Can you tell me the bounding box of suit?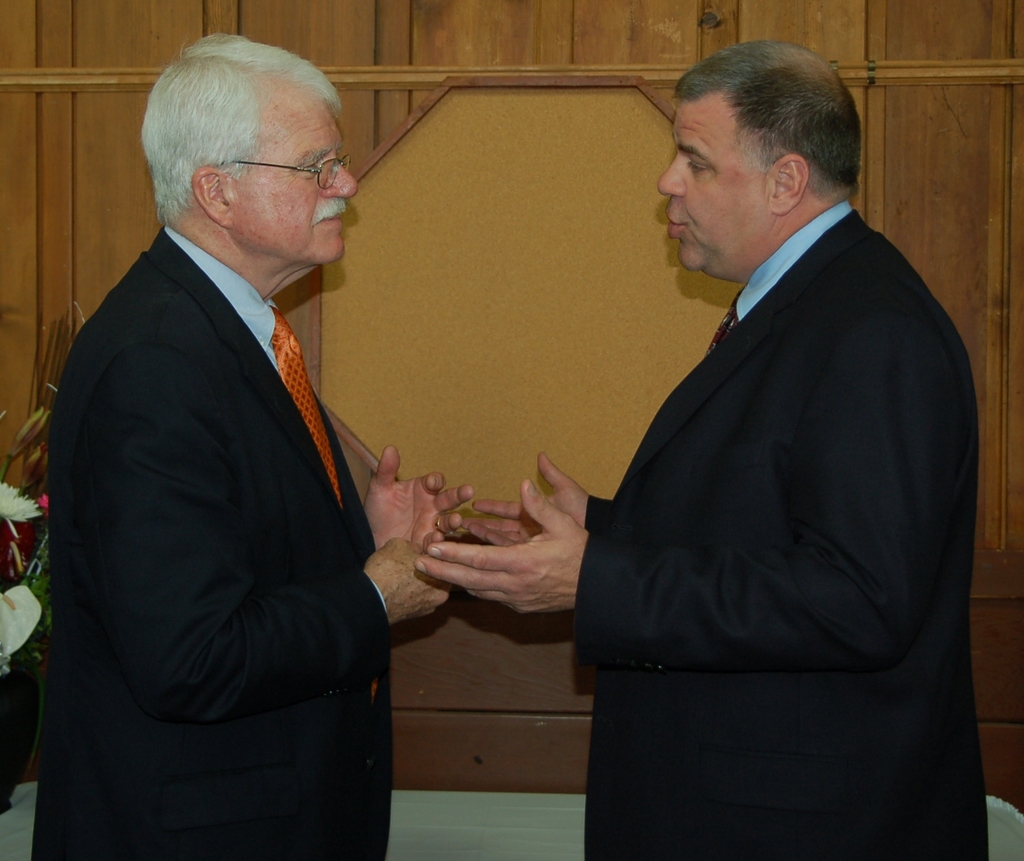
{"x1": 568, "y1": 202, "x2": 987, "y2": 860}.
